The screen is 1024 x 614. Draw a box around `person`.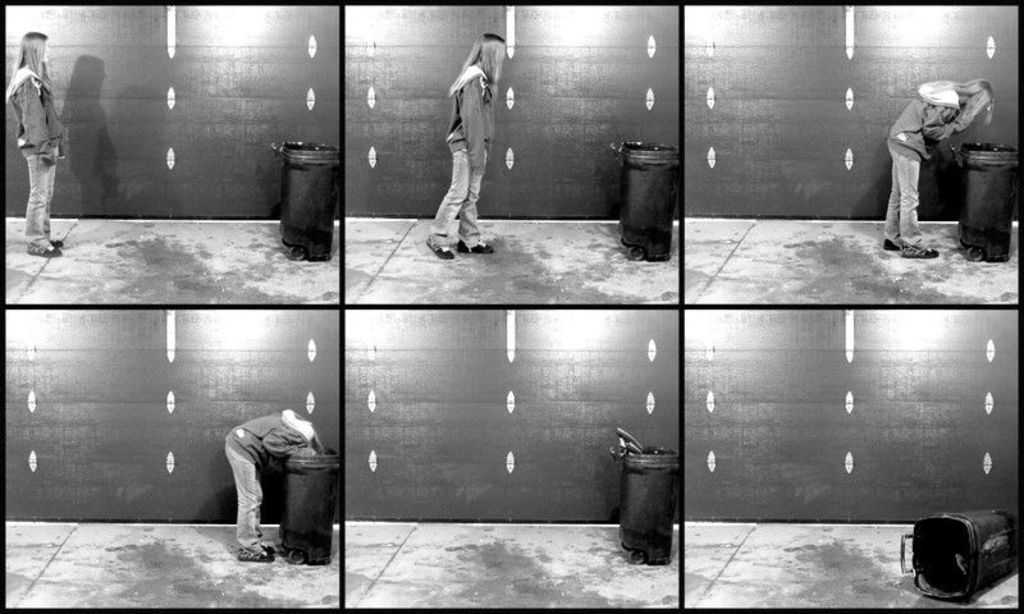
select_region(888, 69, 975, 256).
